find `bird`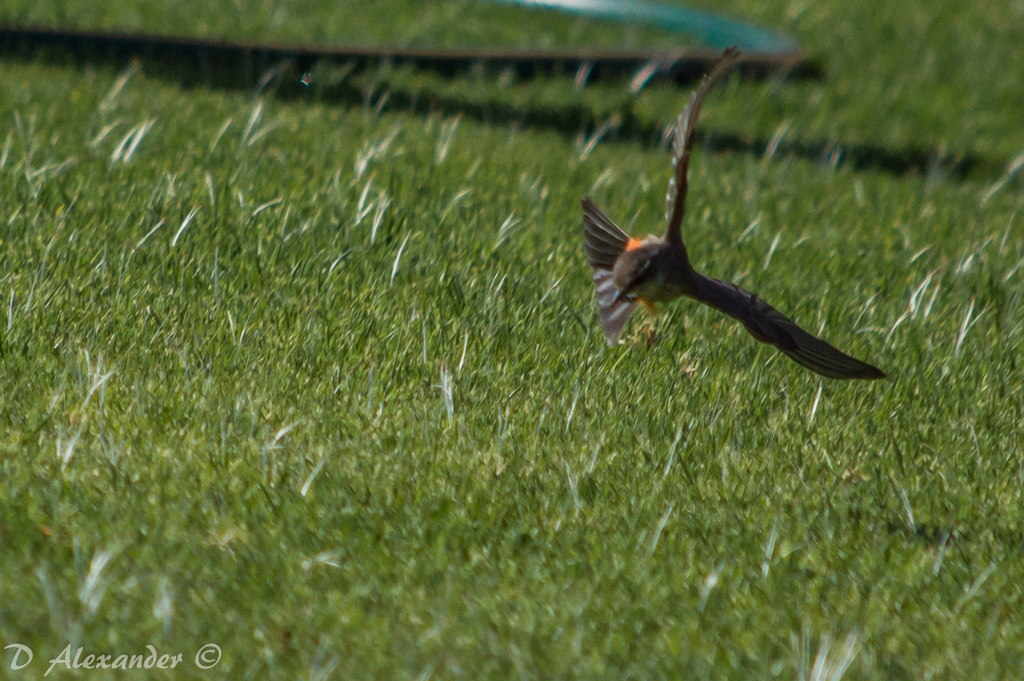
(left=580, top=40, right=891, bottom=381)
